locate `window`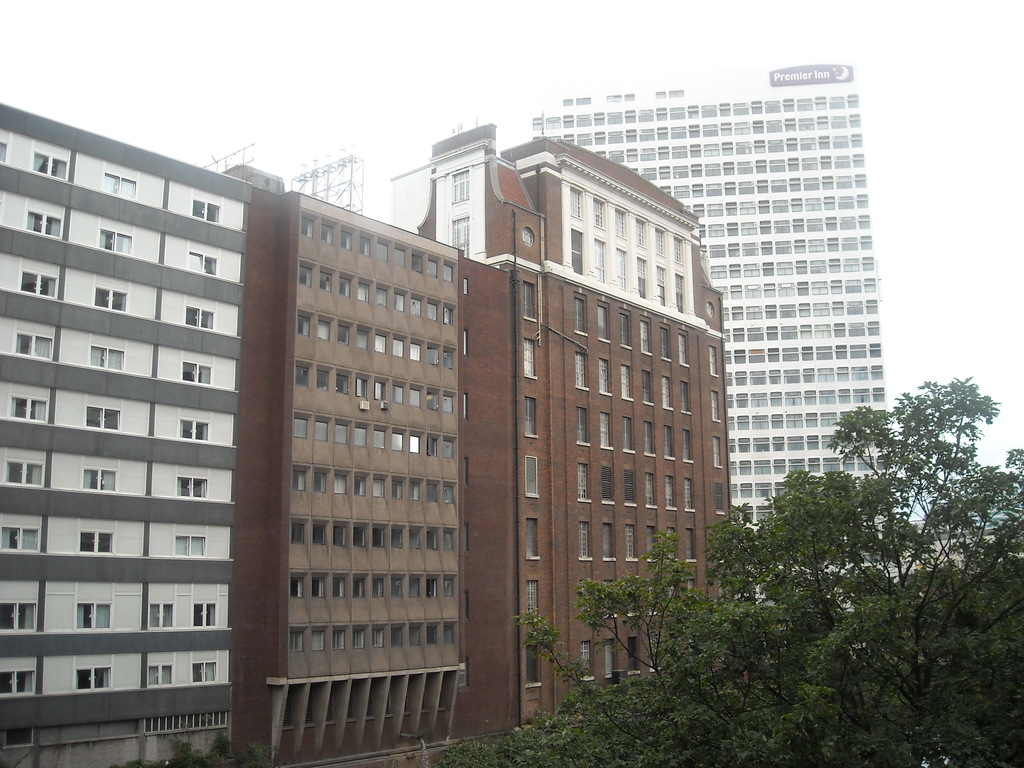
[left=665, top=89, right=681, bottom=95]
